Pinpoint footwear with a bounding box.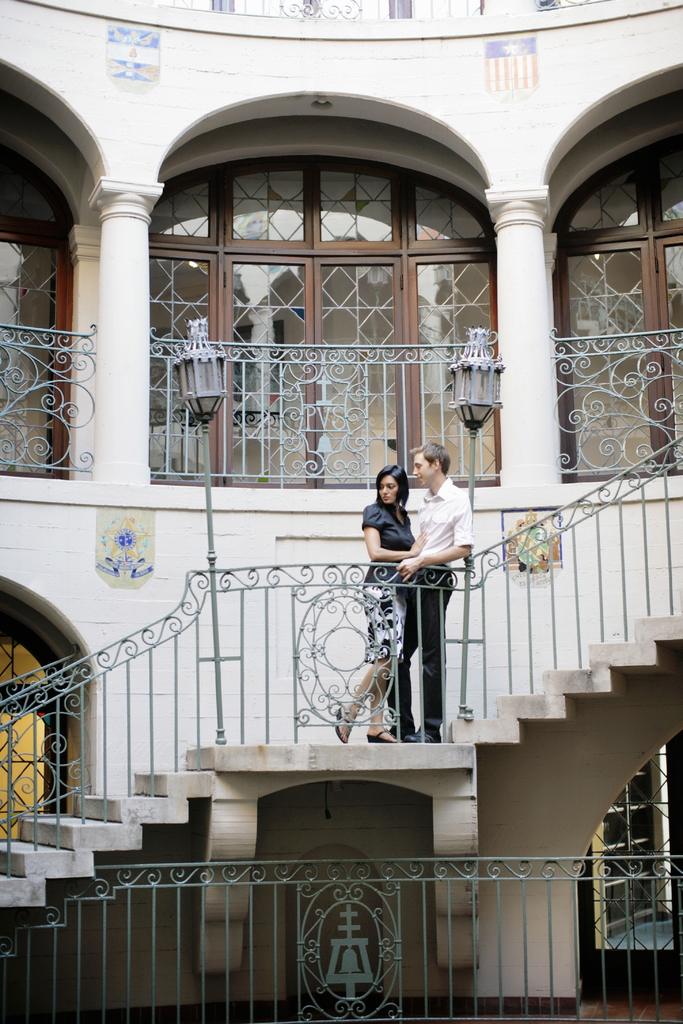
<bbox>409, 718, 451, 743</bbox>.
